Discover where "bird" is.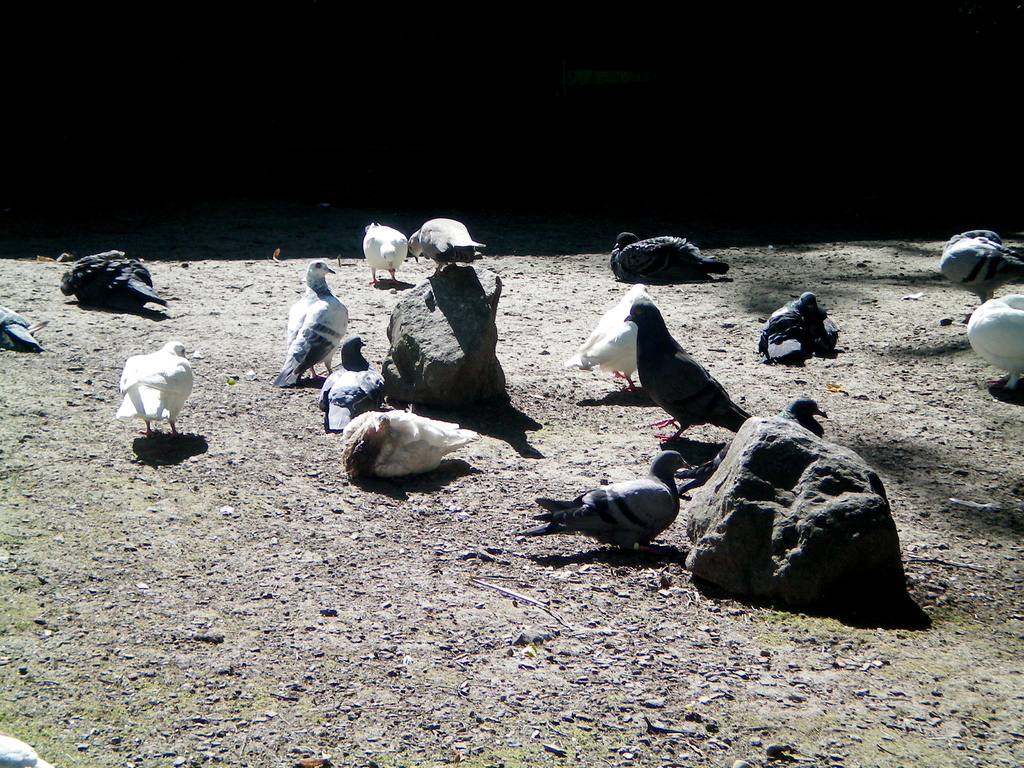
Discovered at bbox=[108, 335, 198, 432].
